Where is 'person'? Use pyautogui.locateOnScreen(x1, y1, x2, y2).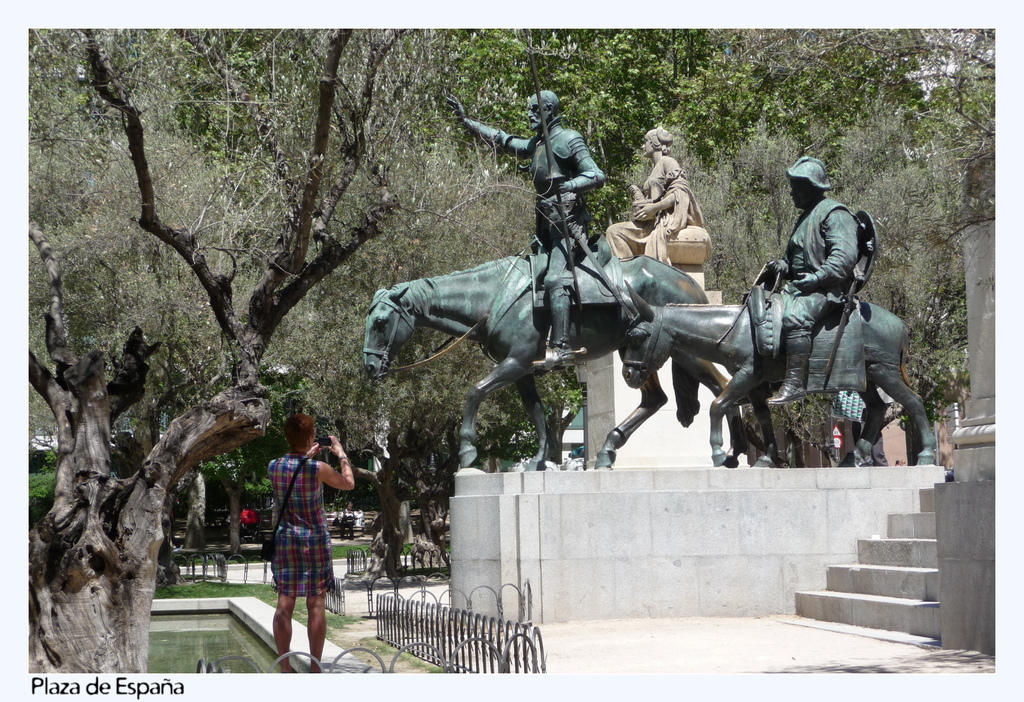
pyautogui.locateOnScreen(445, 95, 608, 370).
